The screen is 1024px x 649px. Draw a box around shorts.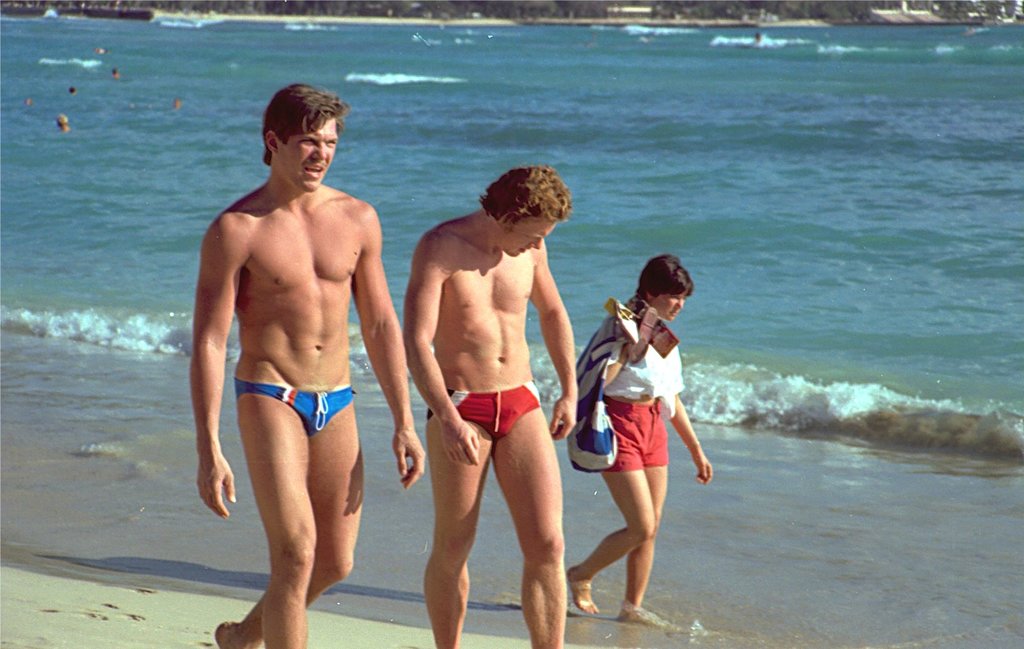
(598,398,667,474).
